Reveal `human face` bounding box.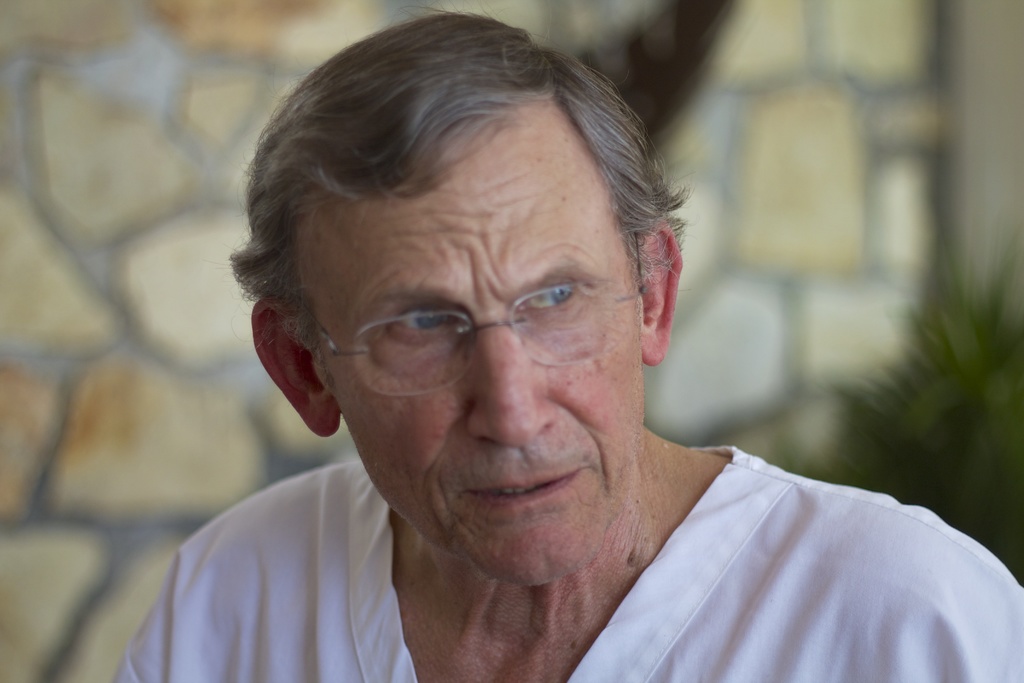
Revealed: (left=294, top=100, right=645, bottom=580).
